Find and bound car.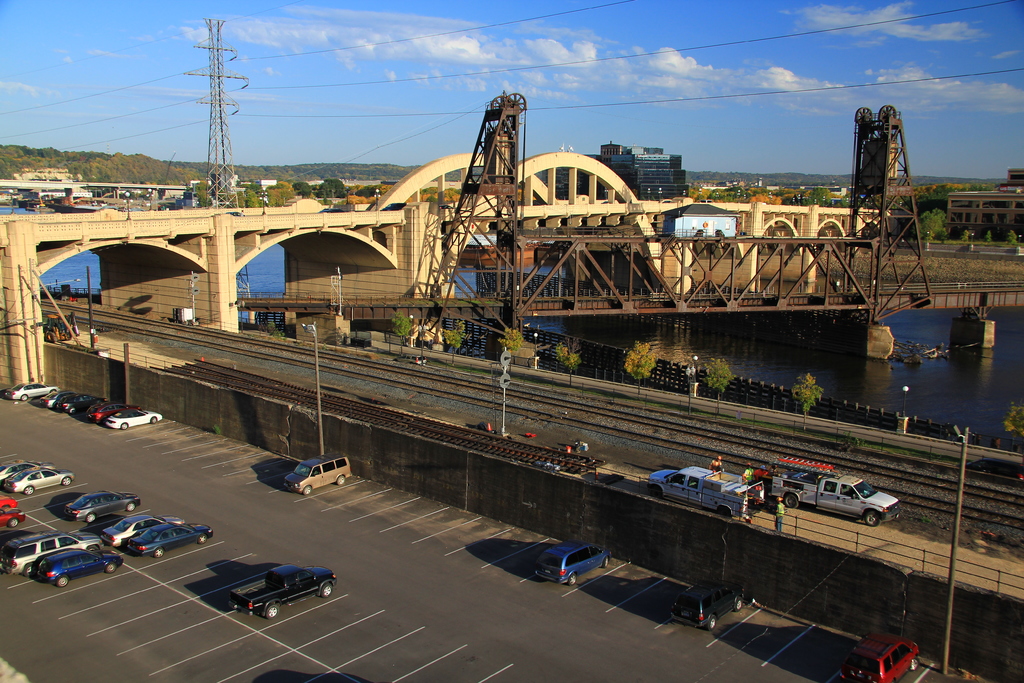
Bound: 0:499:19:511.
